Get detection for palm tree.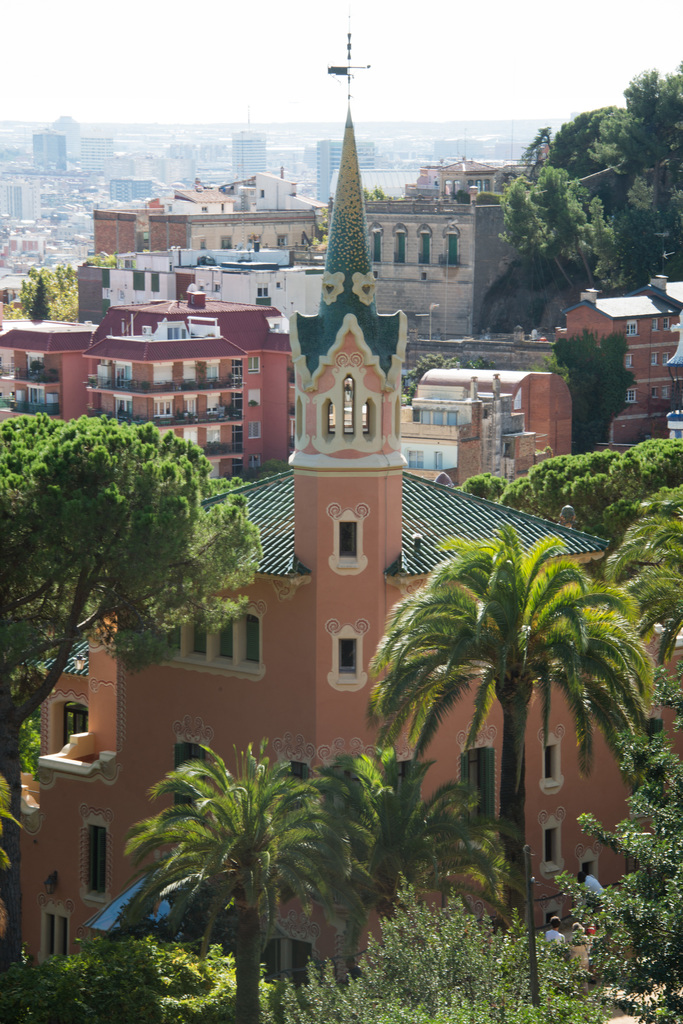
Detection: [left=330, top=524, right=597, bottom=975].
